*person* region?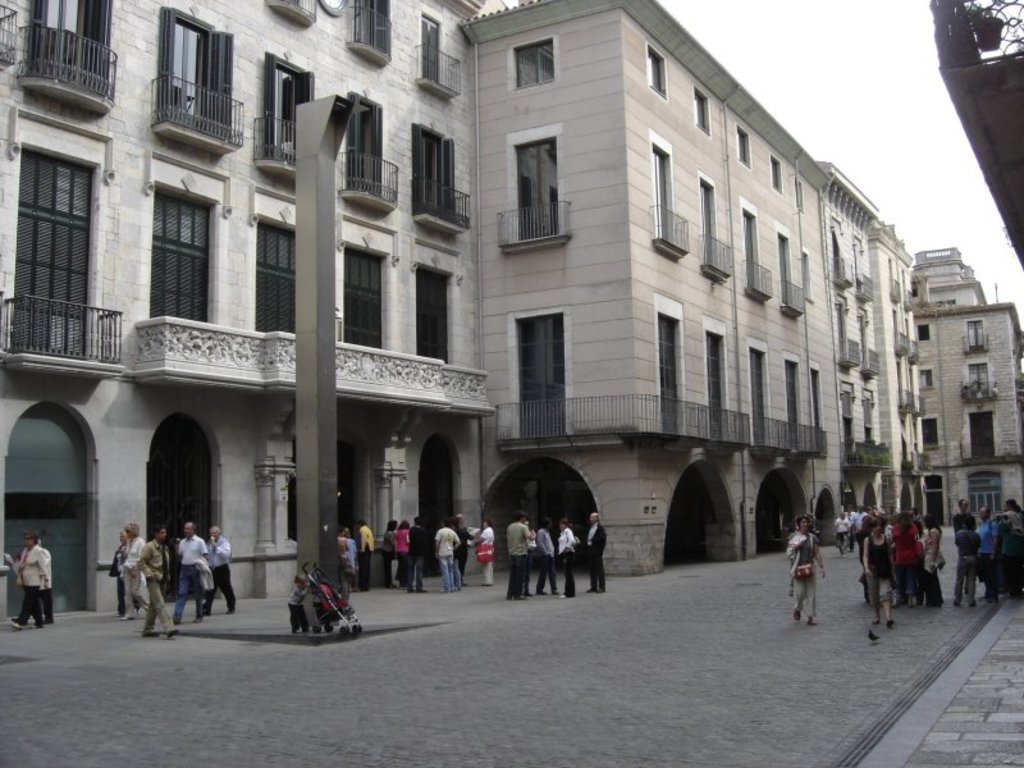
204/521/238/614
